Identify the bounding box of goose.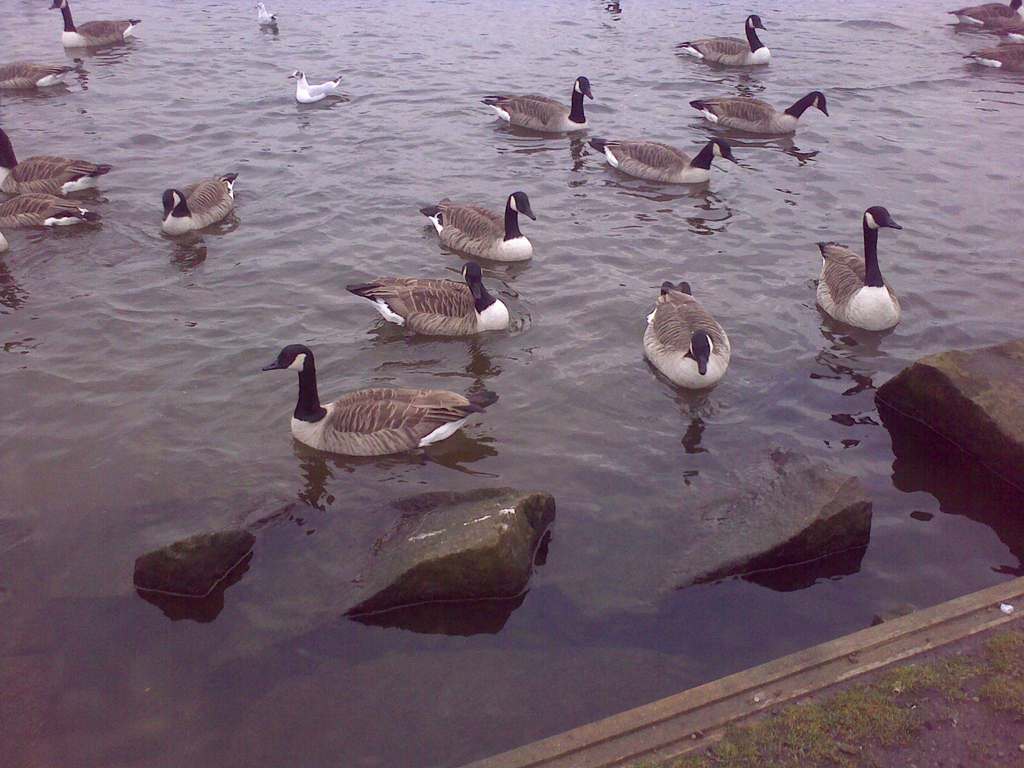
{"left": 586, "top": 135, "right": 740, "bottom": 182}.
